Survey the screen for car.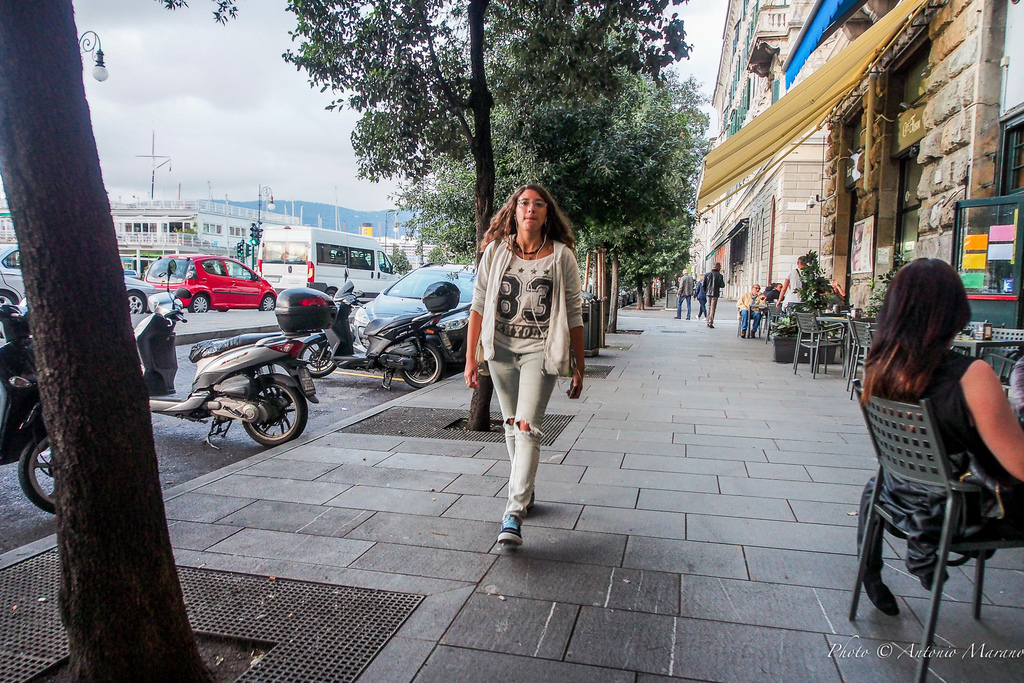
Survey found: bbox=(165, 256, 269, 326).
